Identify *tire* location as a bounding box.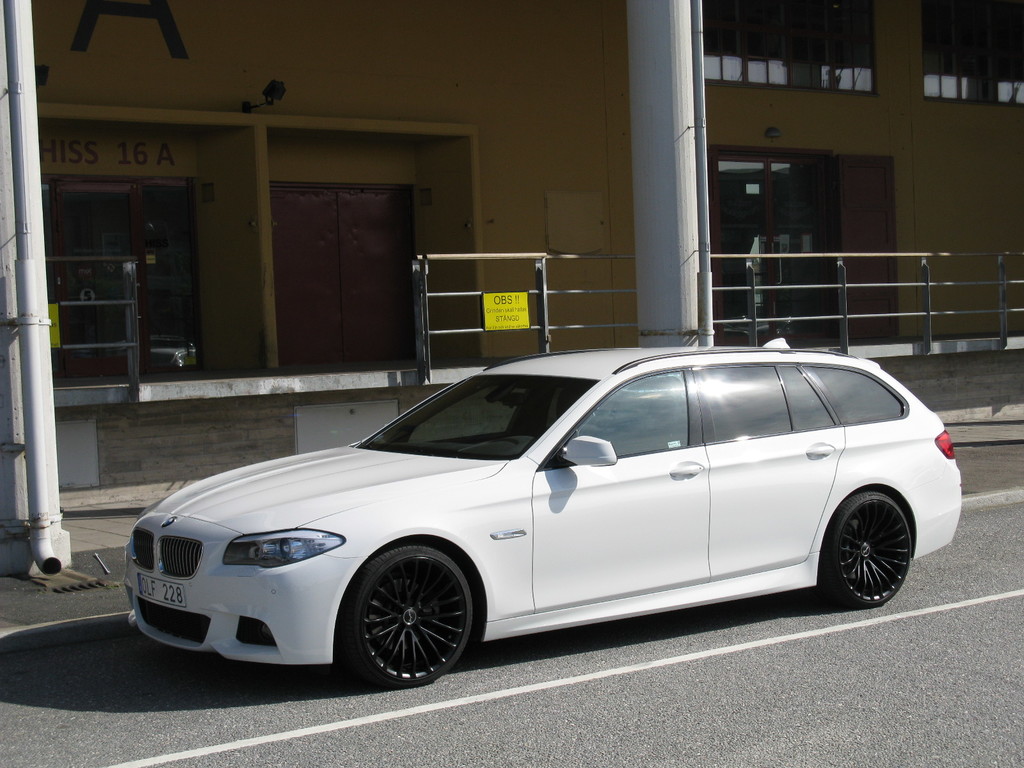
box(360, 566, 483, 687).
